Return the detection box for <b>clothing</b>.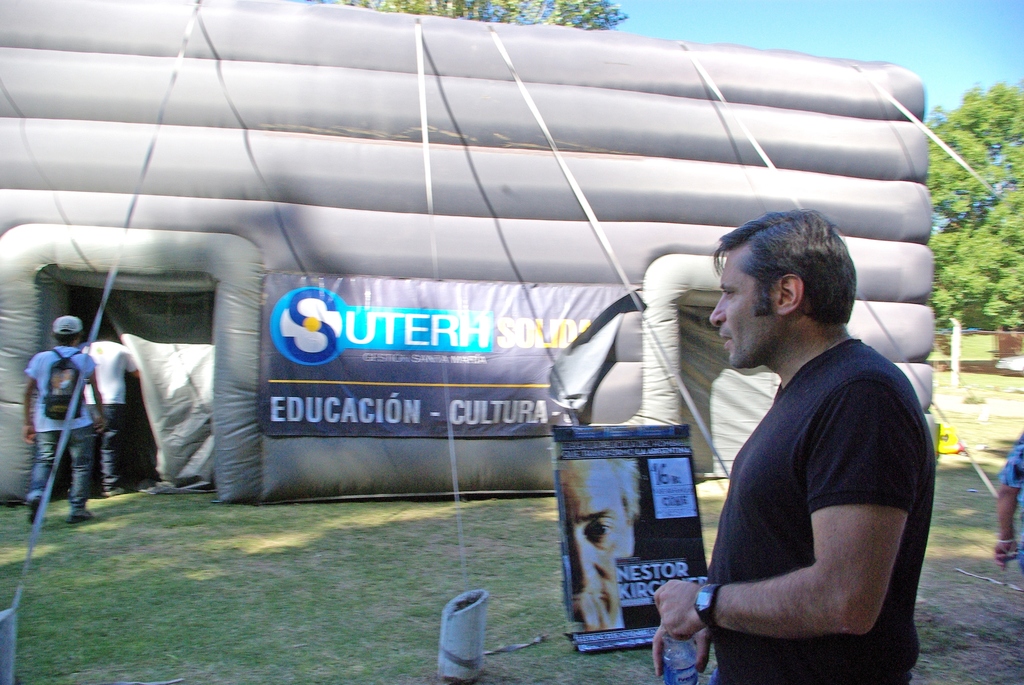
22/340/97/515.
